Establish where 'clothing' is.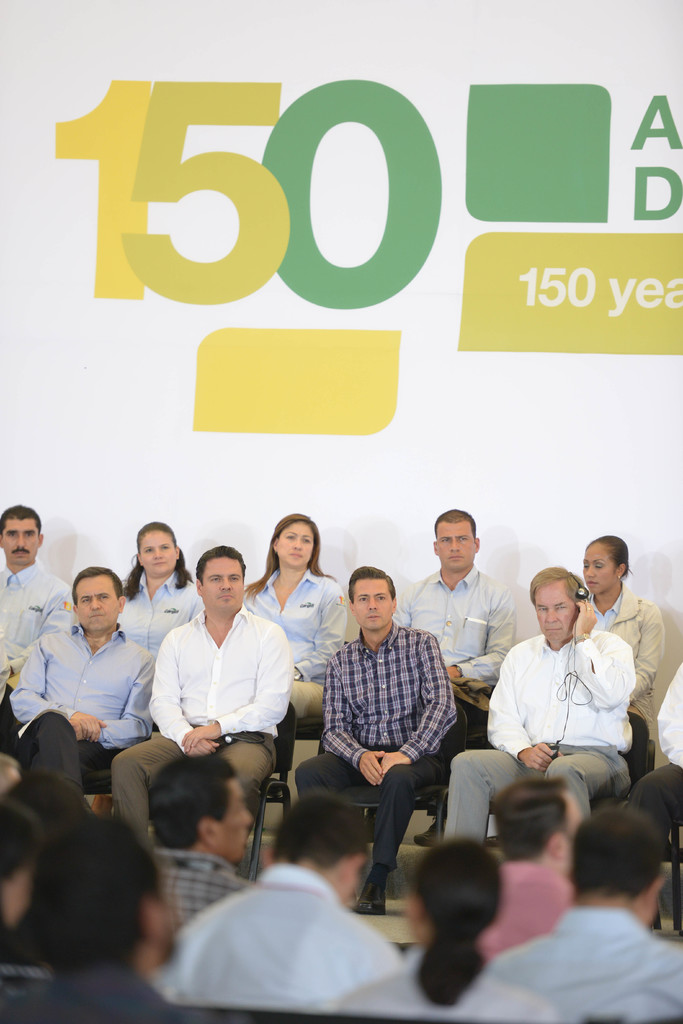
Established at Rect(340, 962, 547, 1023).
